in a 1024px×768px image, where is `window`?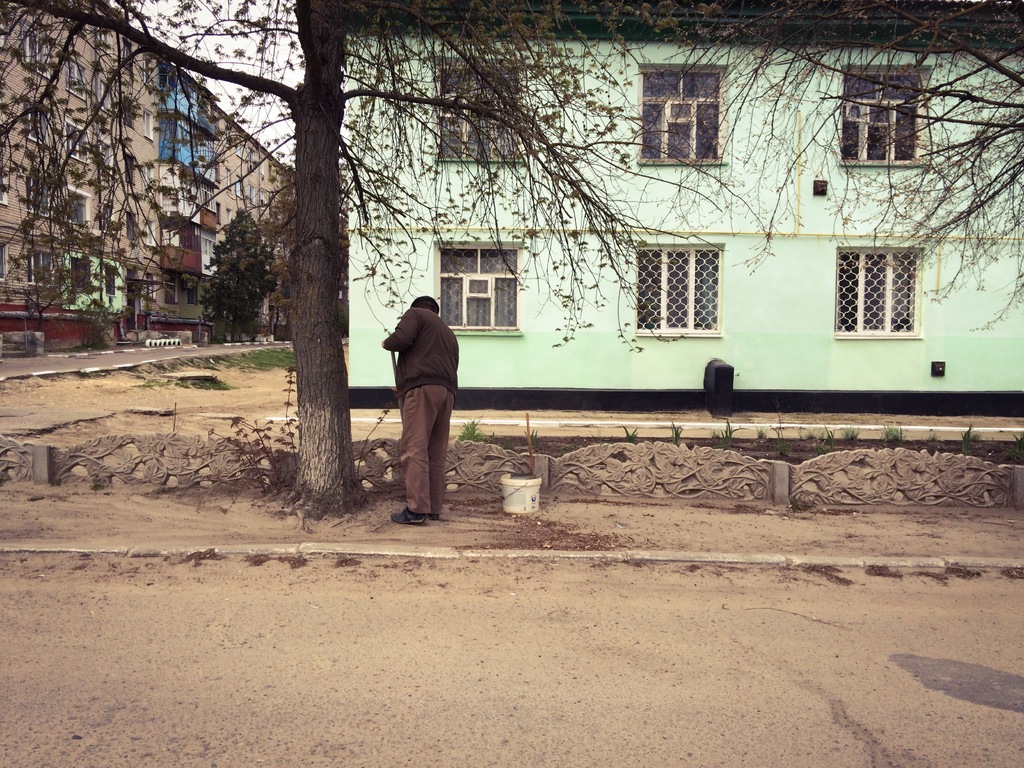
<bbox>237, 177, 244, 195</bbox>.
